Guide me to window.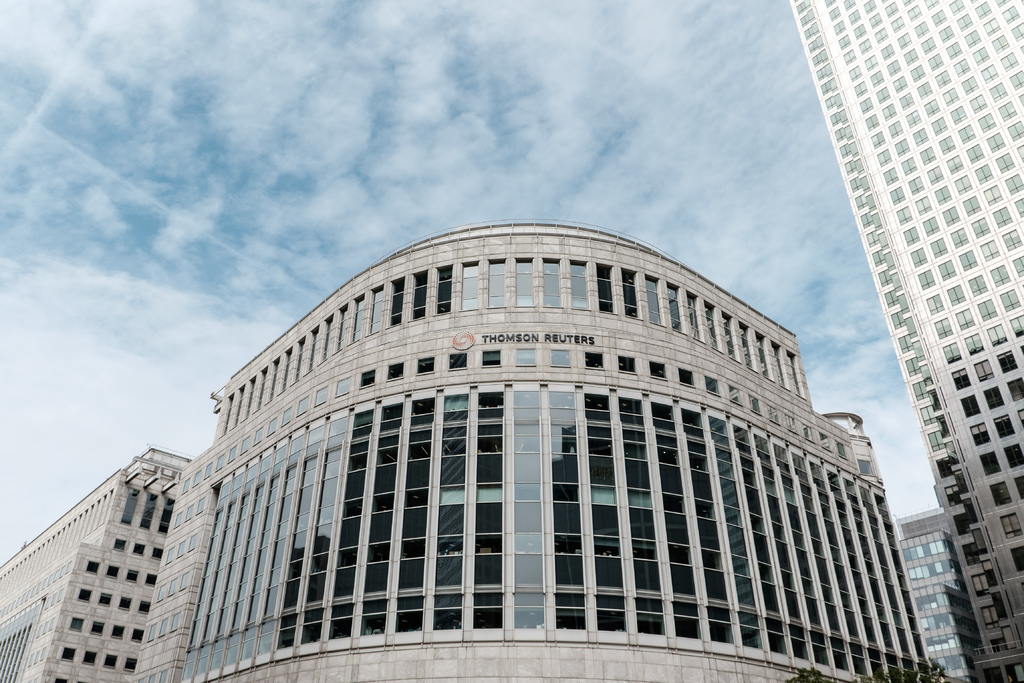
Guidance: locate(804, 426, 817, 443).
